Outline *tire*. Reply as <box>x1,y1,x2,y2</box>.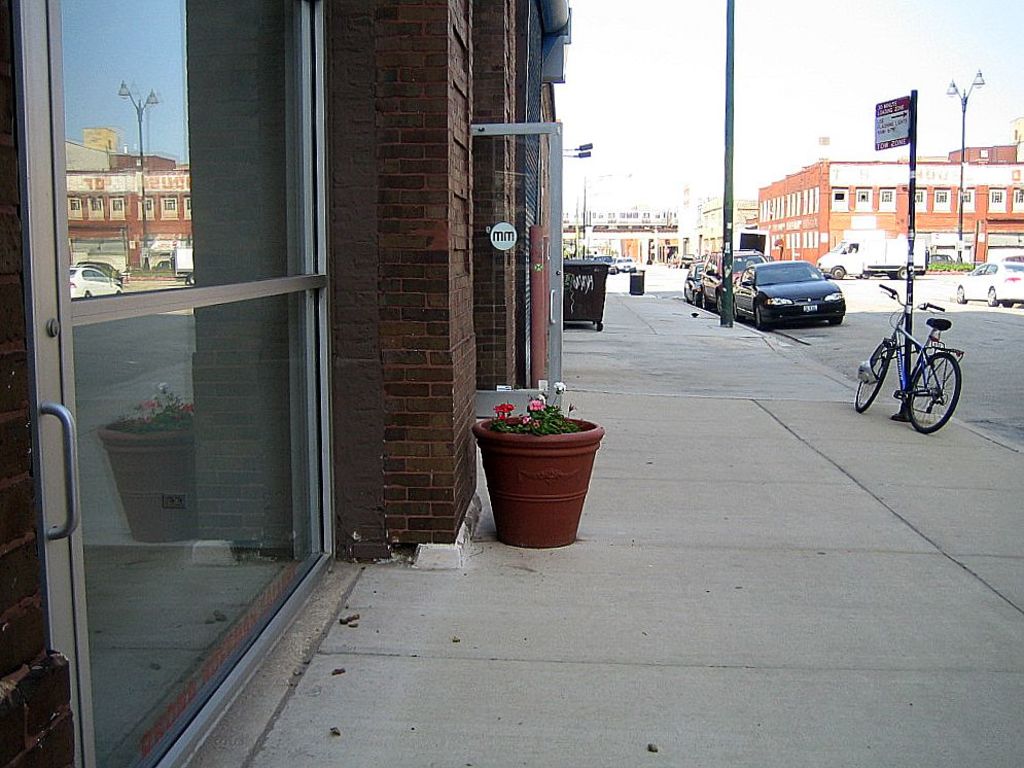
<box>610,270,619,276</box>.
